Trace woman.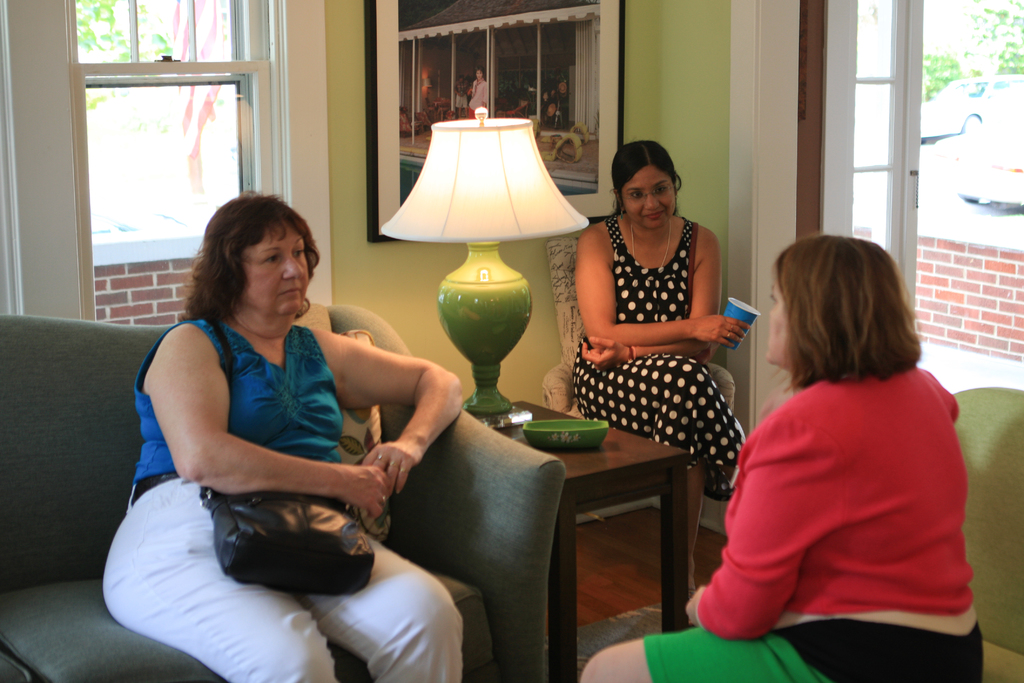
Traced to select_region(98, 189, 464, 682).
